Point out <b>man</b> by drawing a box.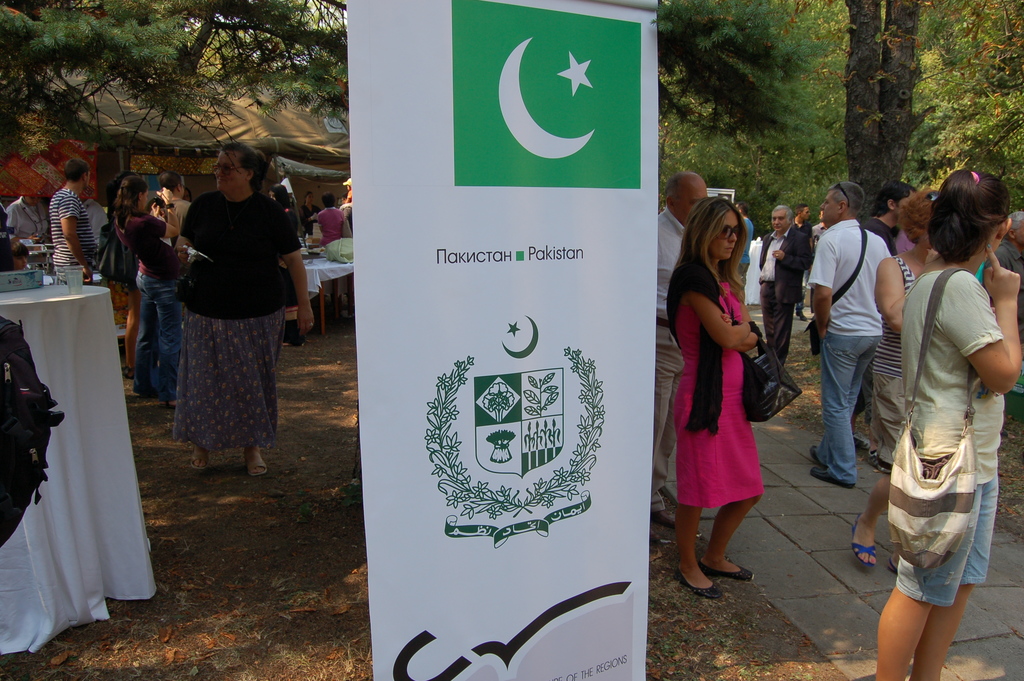
[655, 168, 705, 527].
